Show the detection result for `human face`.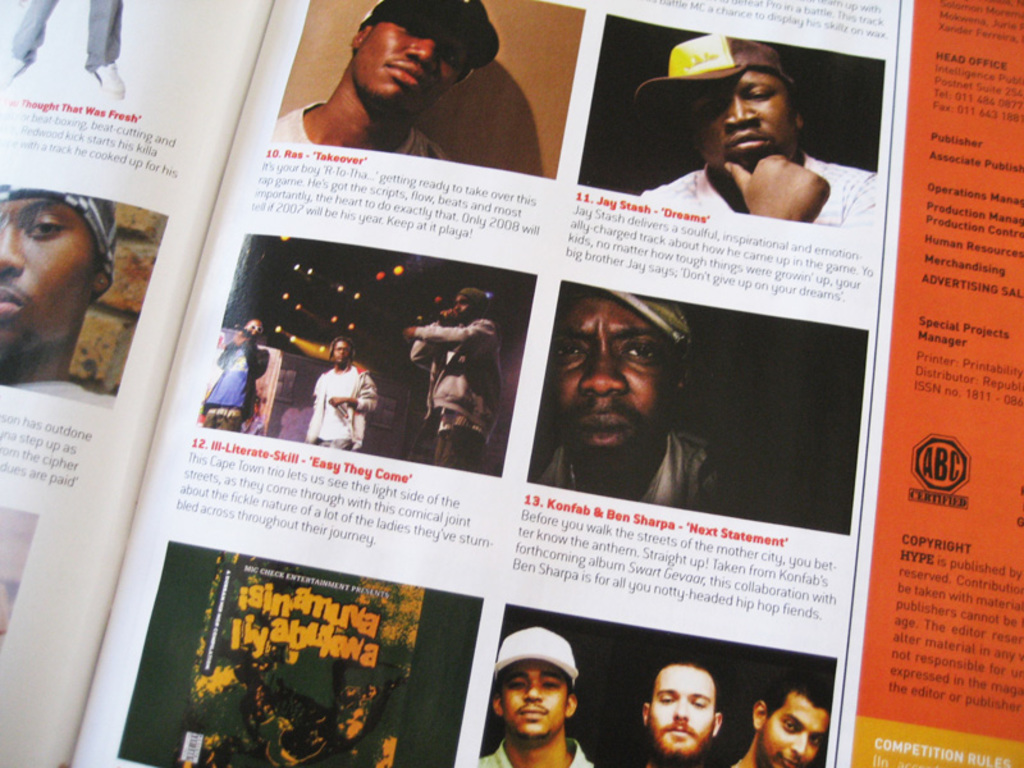
bbox(650, 667, 716, 756).
